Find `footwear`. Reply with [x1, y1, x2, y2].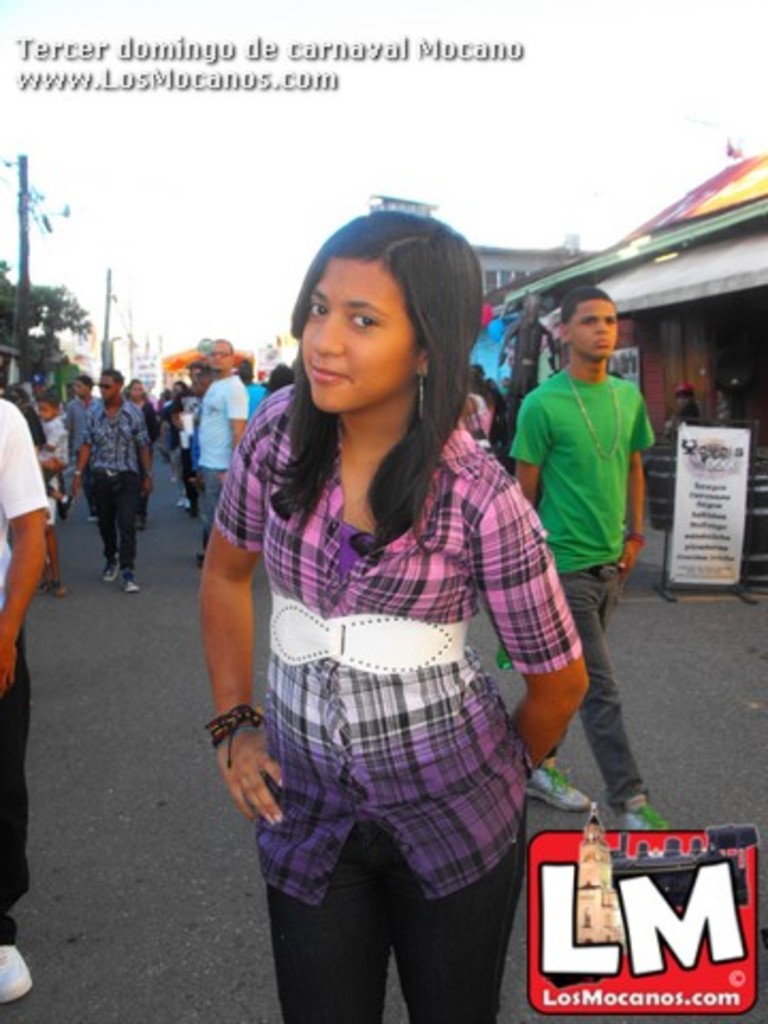
[47, 578, 66, 597].
